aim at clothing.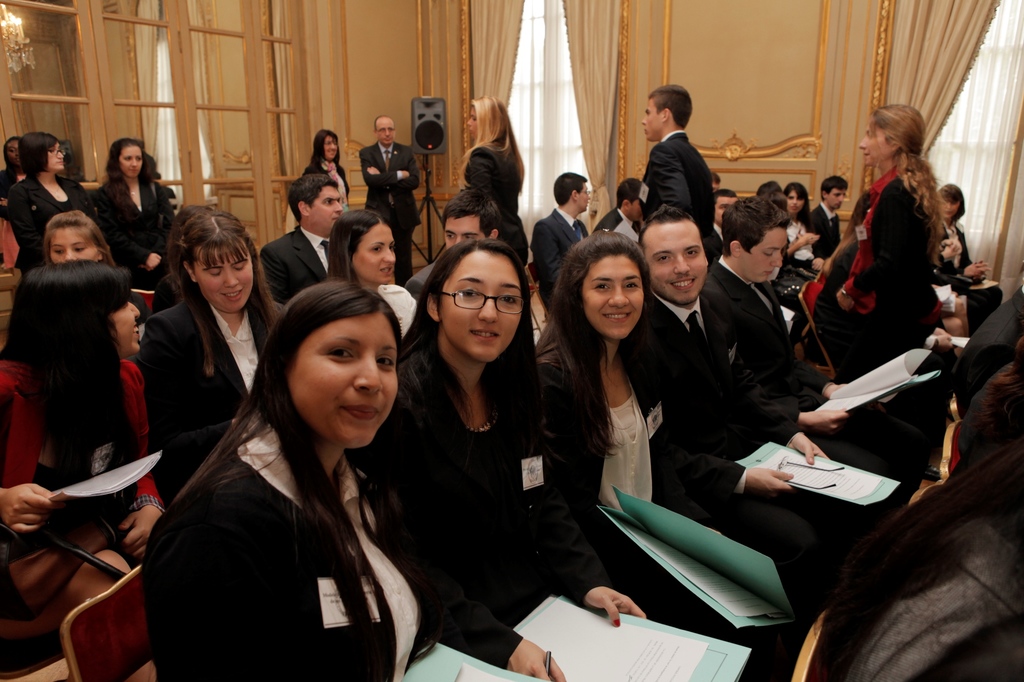
Aimed at box=[4, 290, 160, 575].
